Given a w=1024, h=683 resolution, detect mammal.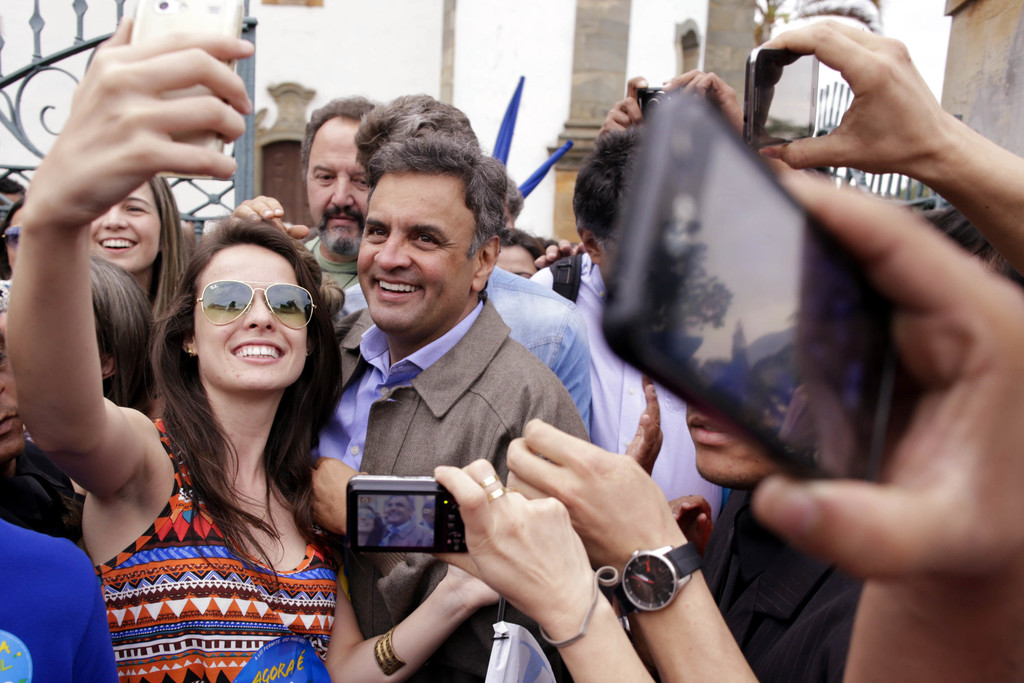
Rect(0, 13, 500, 682).
